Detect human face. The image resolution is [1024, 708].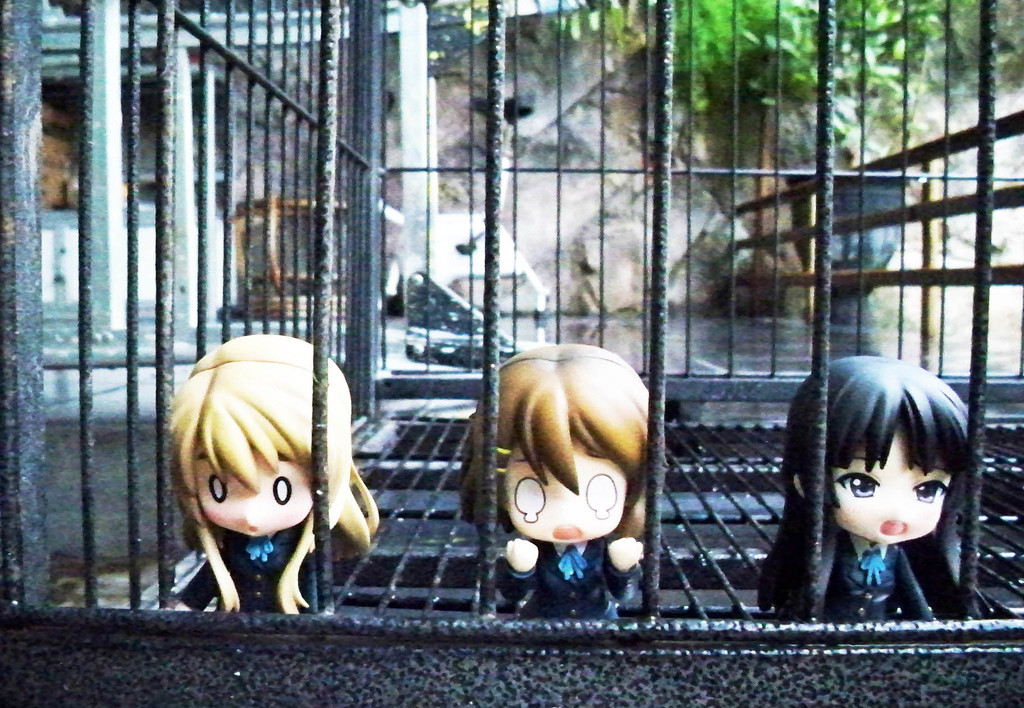
bbox=(193, 448, 317, 538).
